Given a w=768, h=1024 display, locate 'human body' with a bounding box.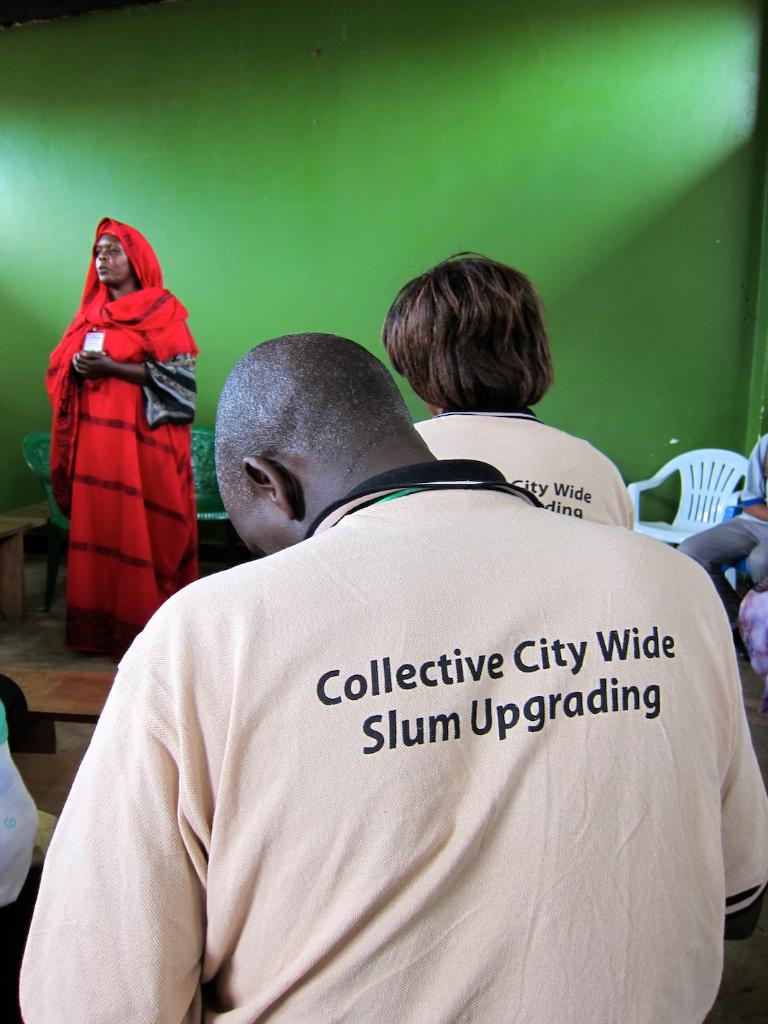
Located: [x1=19, y1=331, x2=767, y2=1023].
